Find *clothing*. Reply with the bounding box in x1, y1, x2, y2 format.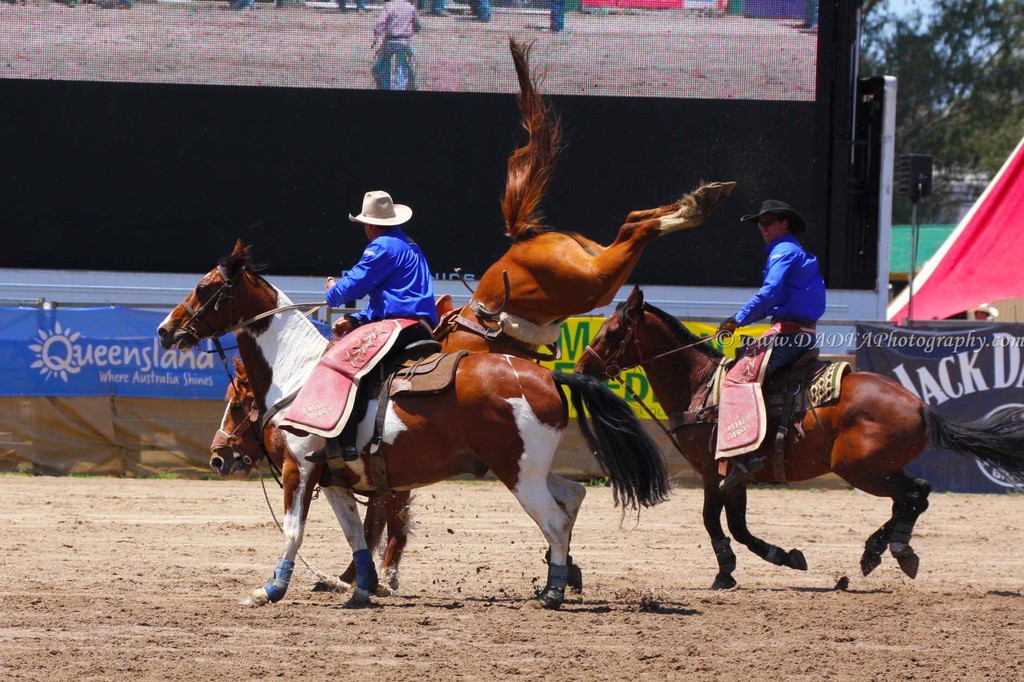
369, 0, 424, 93.
